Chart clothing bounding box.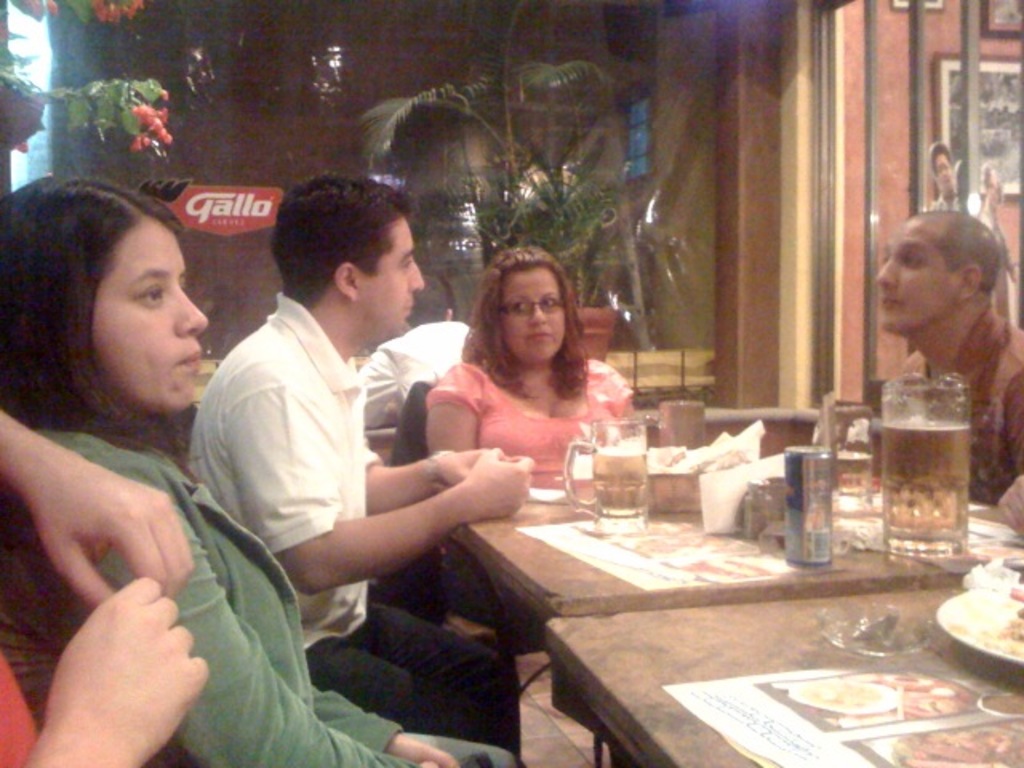
Charted: select_region(182, 291, 515, 763).
